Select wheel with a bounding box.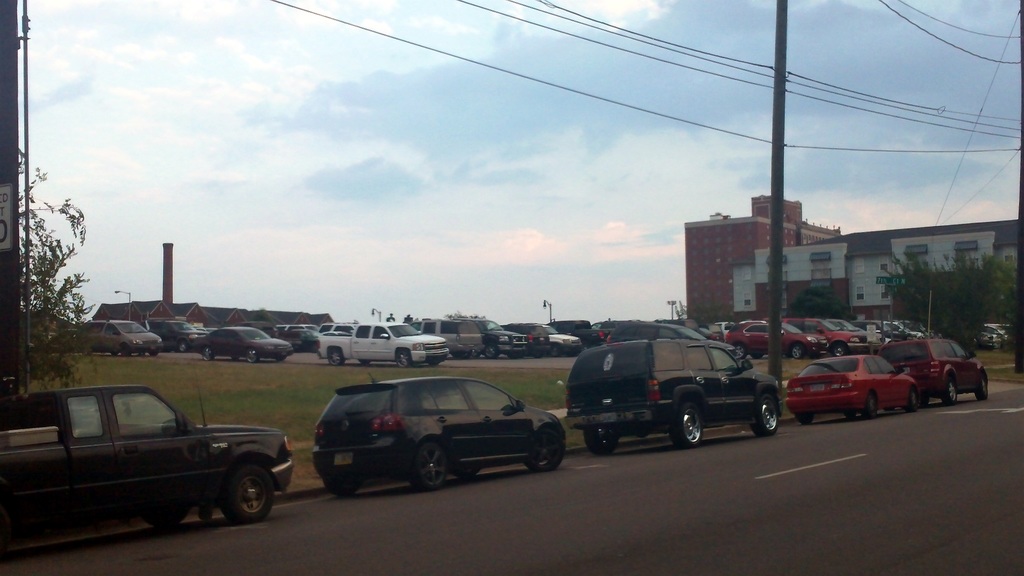
l=671, t=403, r=703, b=449.
